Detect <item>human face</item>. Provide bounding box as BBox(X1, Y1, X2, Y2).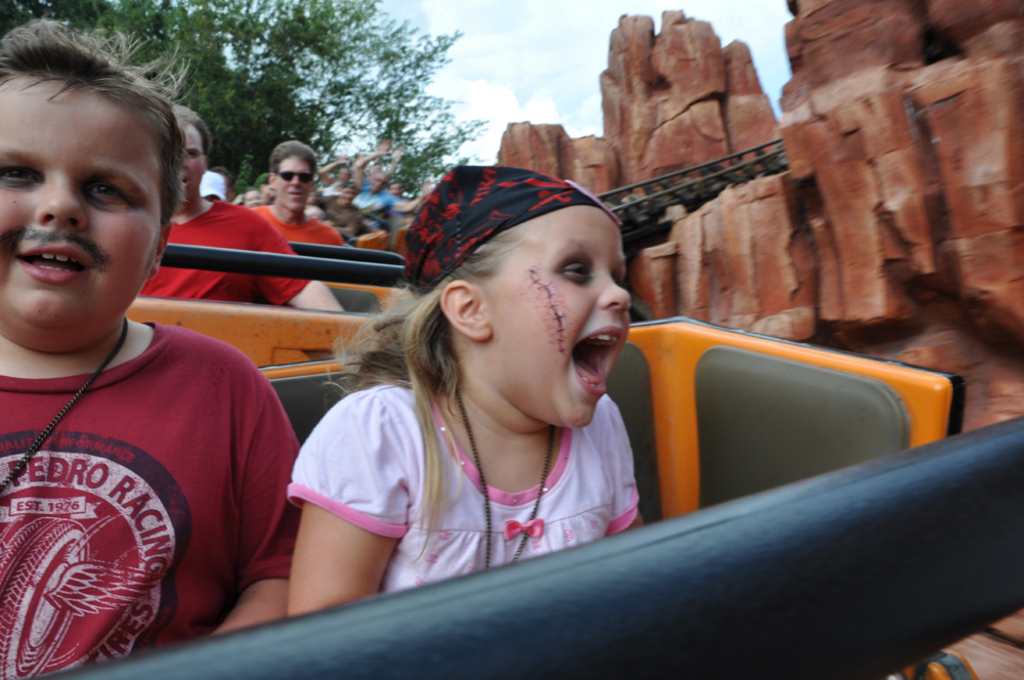
BBox(274, 153, 313, 213).
